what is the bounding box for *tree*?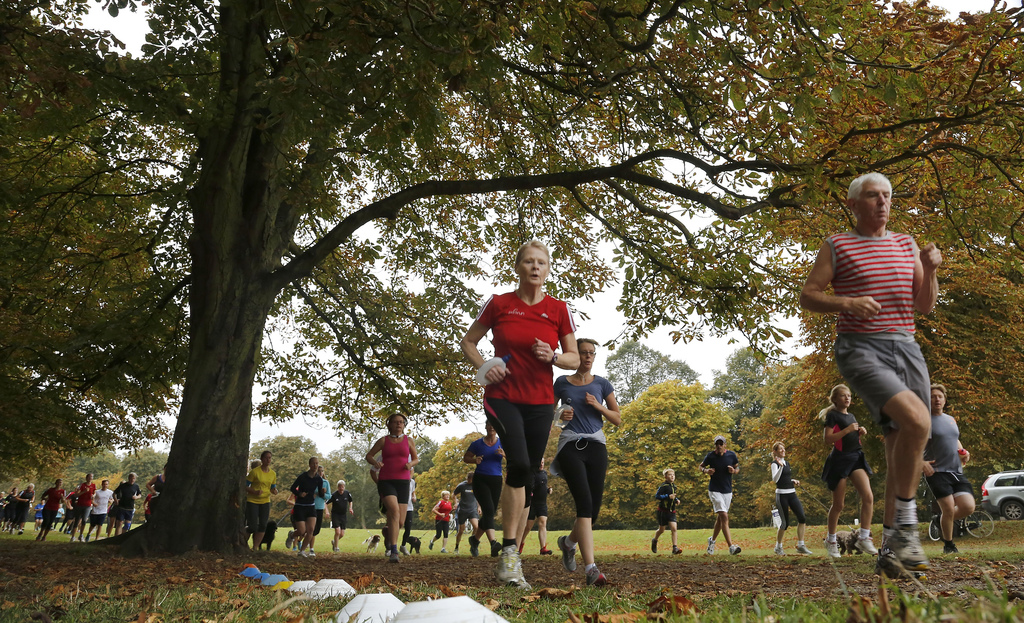
(735, 234, 1023, 508).
